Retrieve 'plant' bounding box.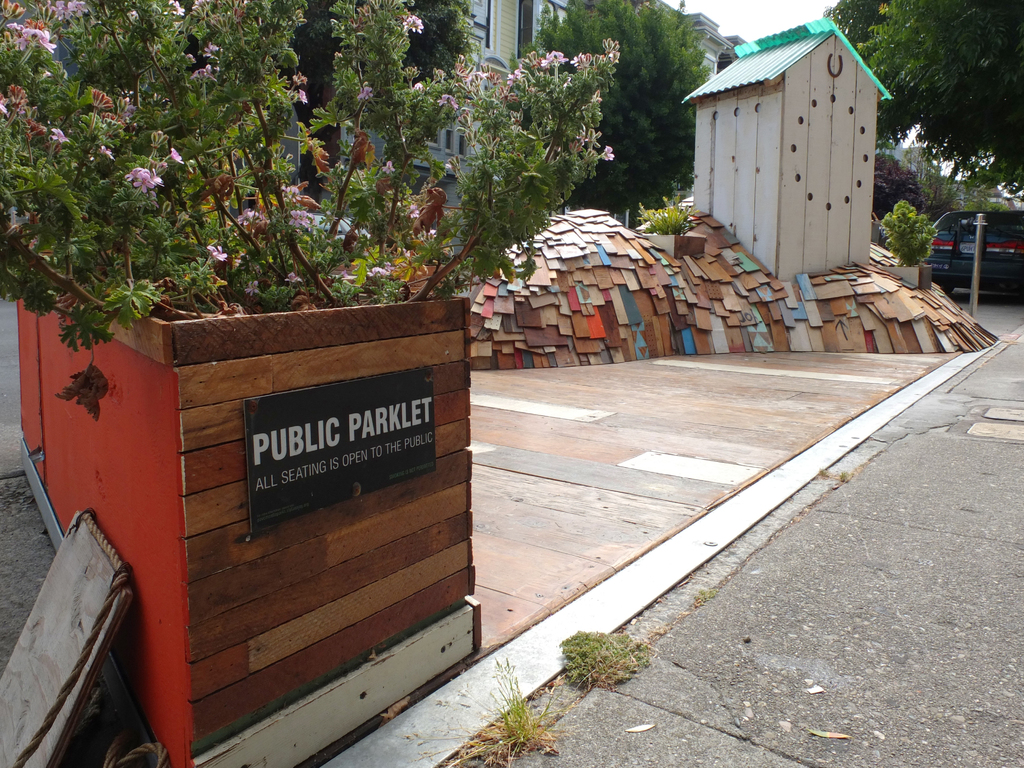
Bounding box: crop(626, 188, 697, 246).
